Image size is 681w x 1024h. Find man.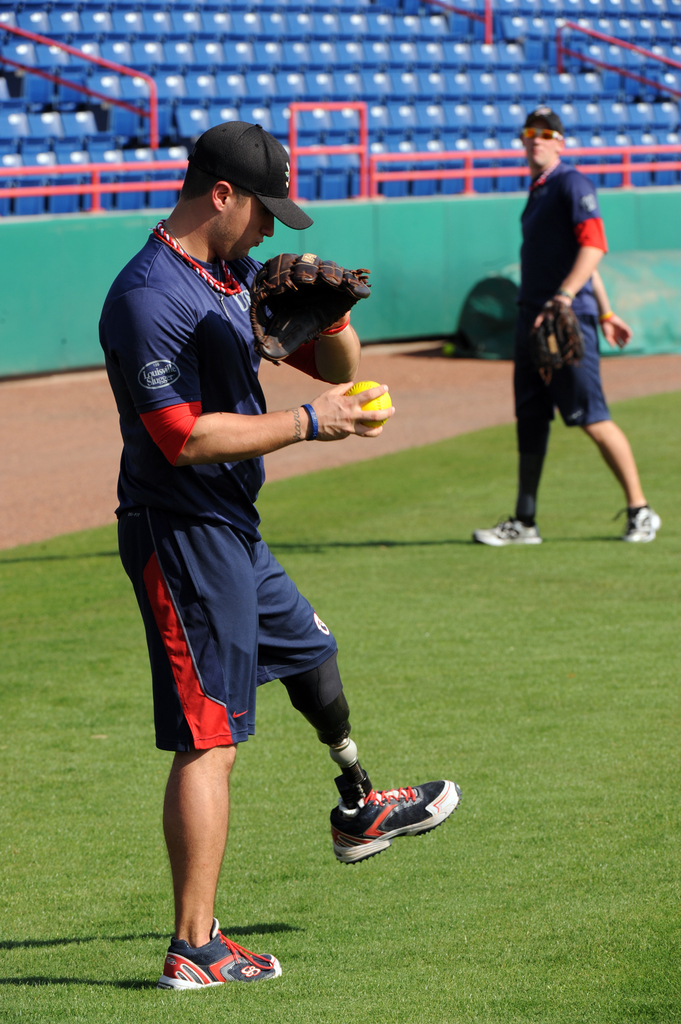
<bbox>97, 122, 457, 986</bbox>.
